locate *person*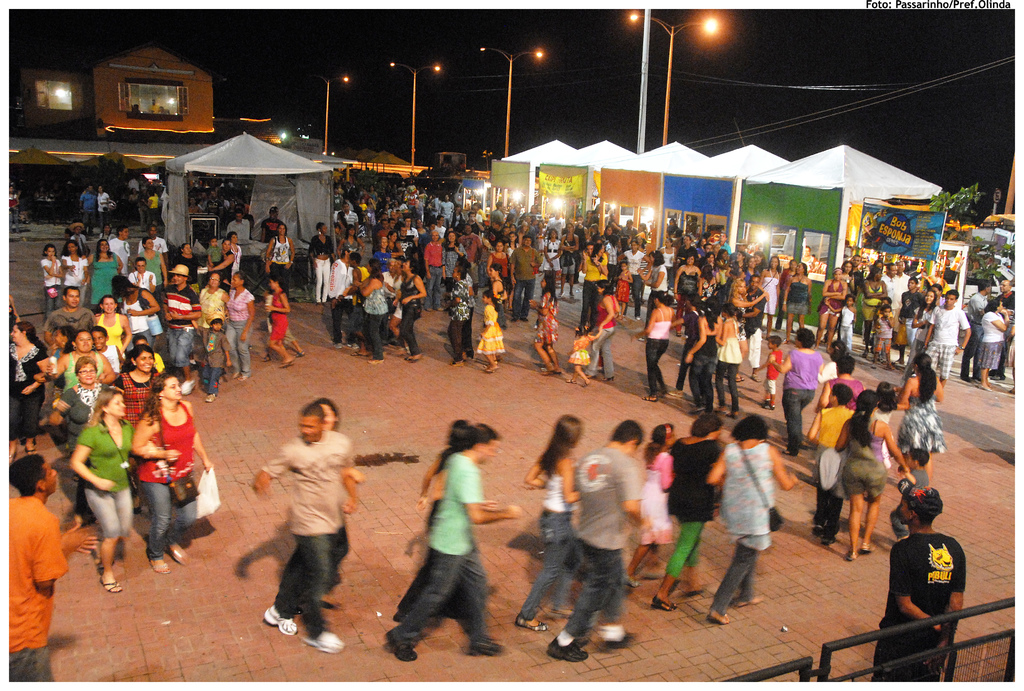
(left=817, top=269, right=848, bottom=354)
